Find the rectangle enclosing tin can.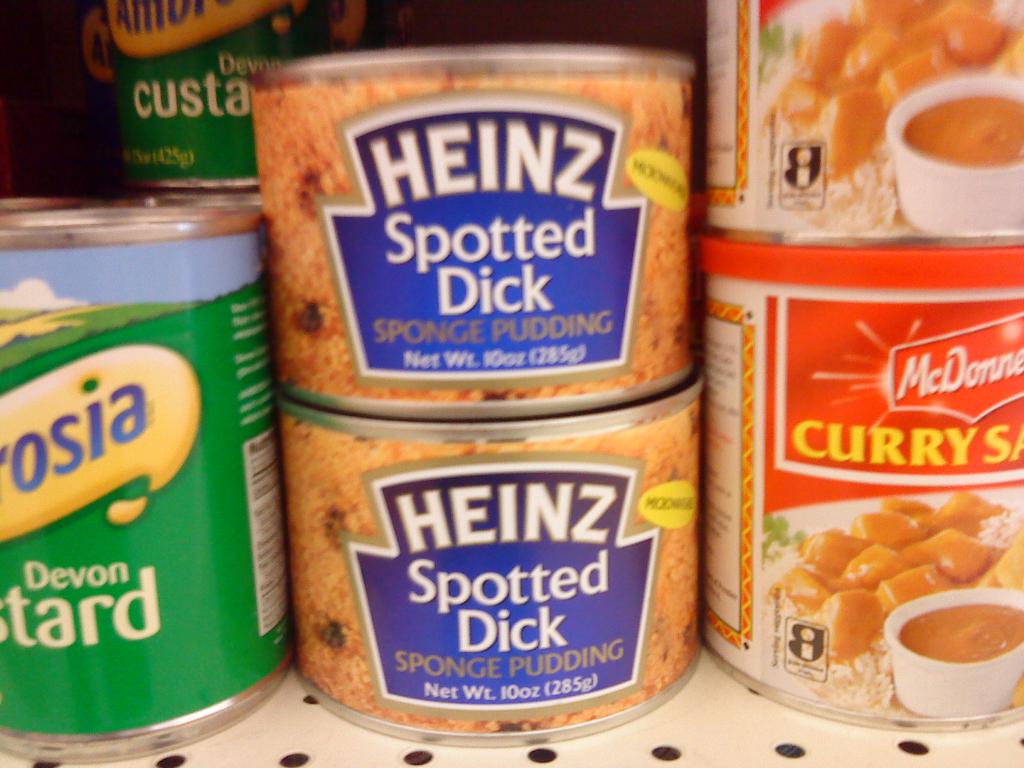
bbox=(701, 0, 1023, 250).
